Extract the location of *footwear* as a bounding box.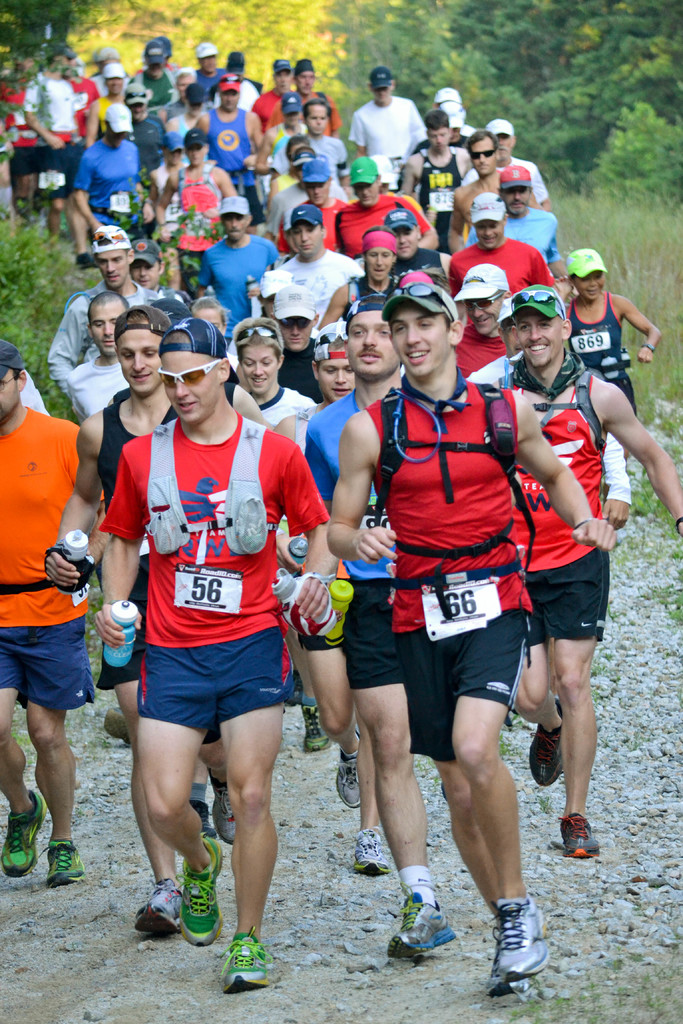
select_region(338, 732, 365, 806).
